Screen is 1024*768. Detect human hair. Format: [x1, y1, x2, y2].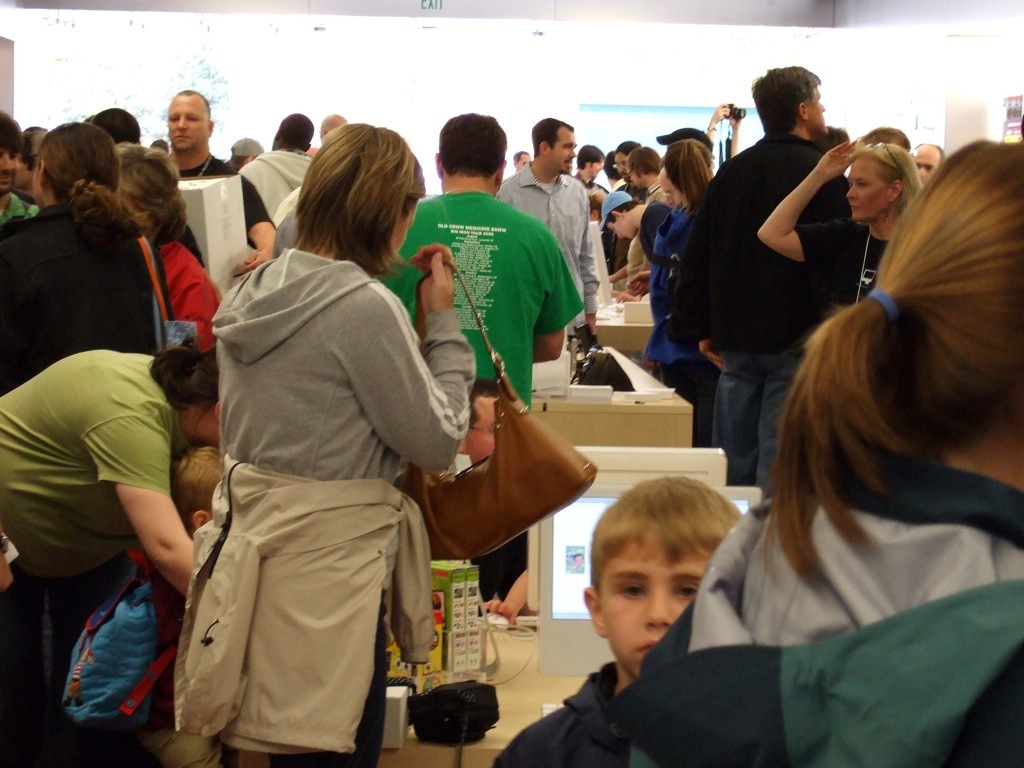
[513, 150, 527, 166].
